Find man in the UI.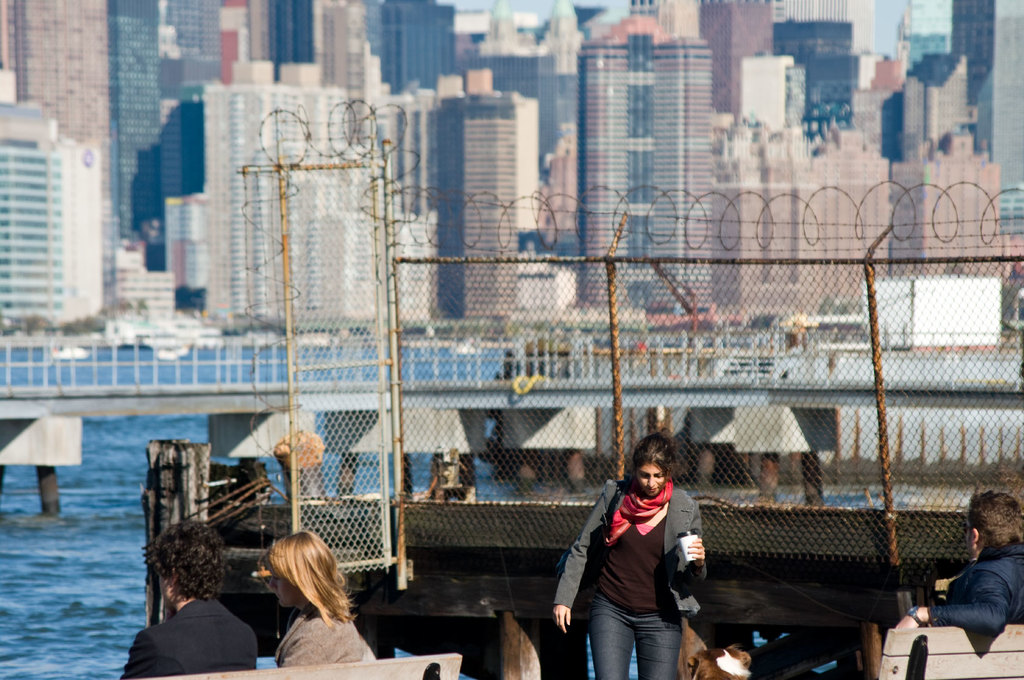
UI element at select_region(929, 505, 1023, 666).
